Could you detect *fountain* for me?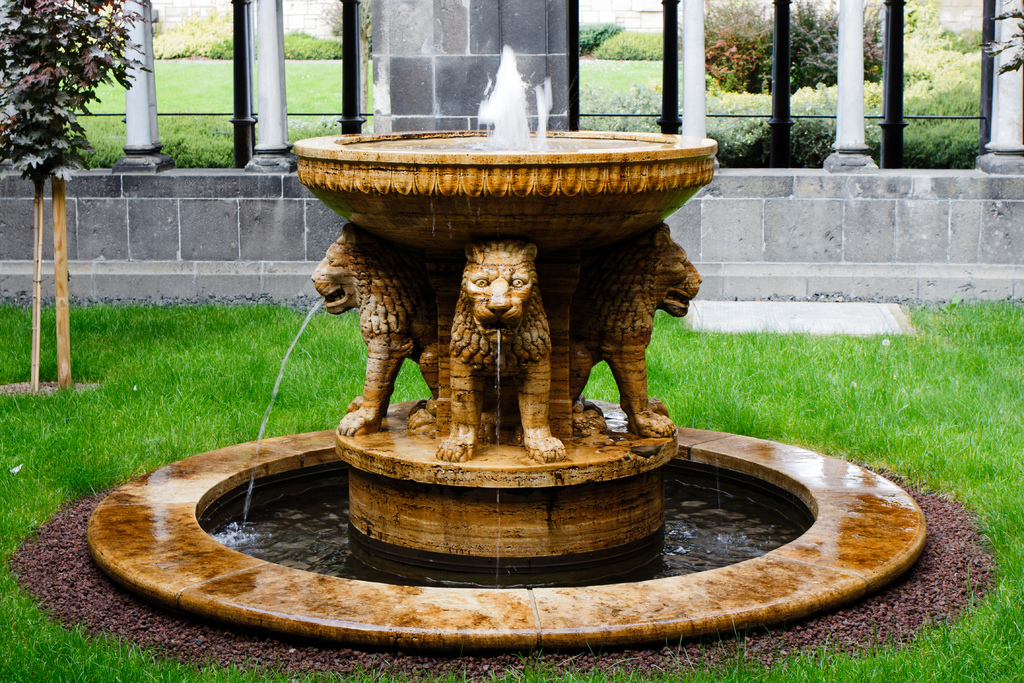
Detection result: rect(79, 35, 957, 671).
